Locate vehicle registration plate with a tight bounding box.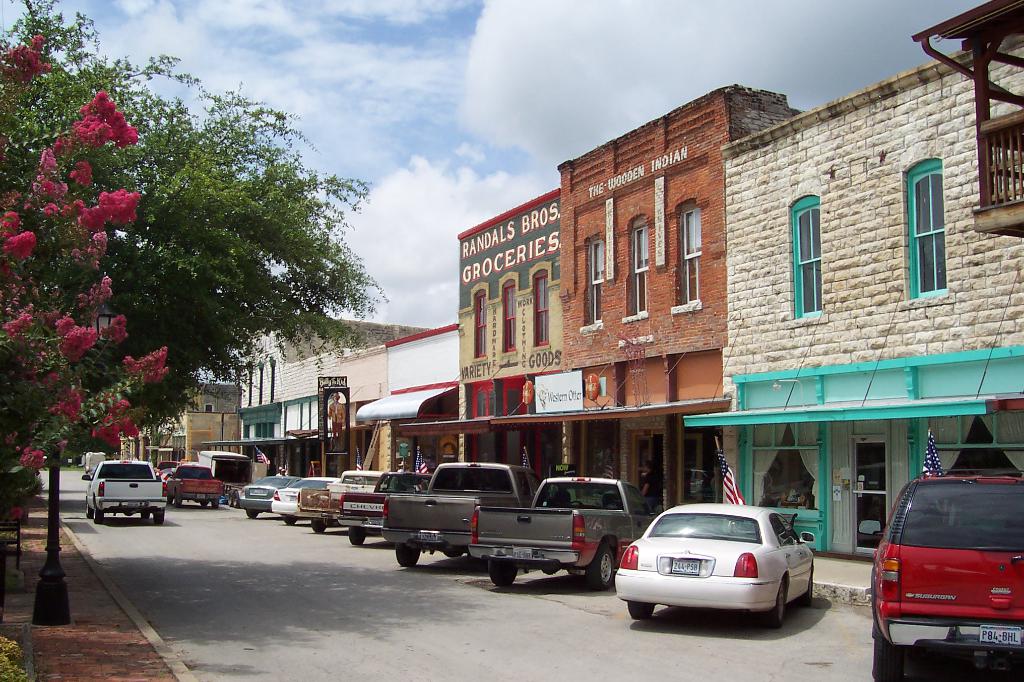
[x1=672, y1=559, x2=701, y2=577].
